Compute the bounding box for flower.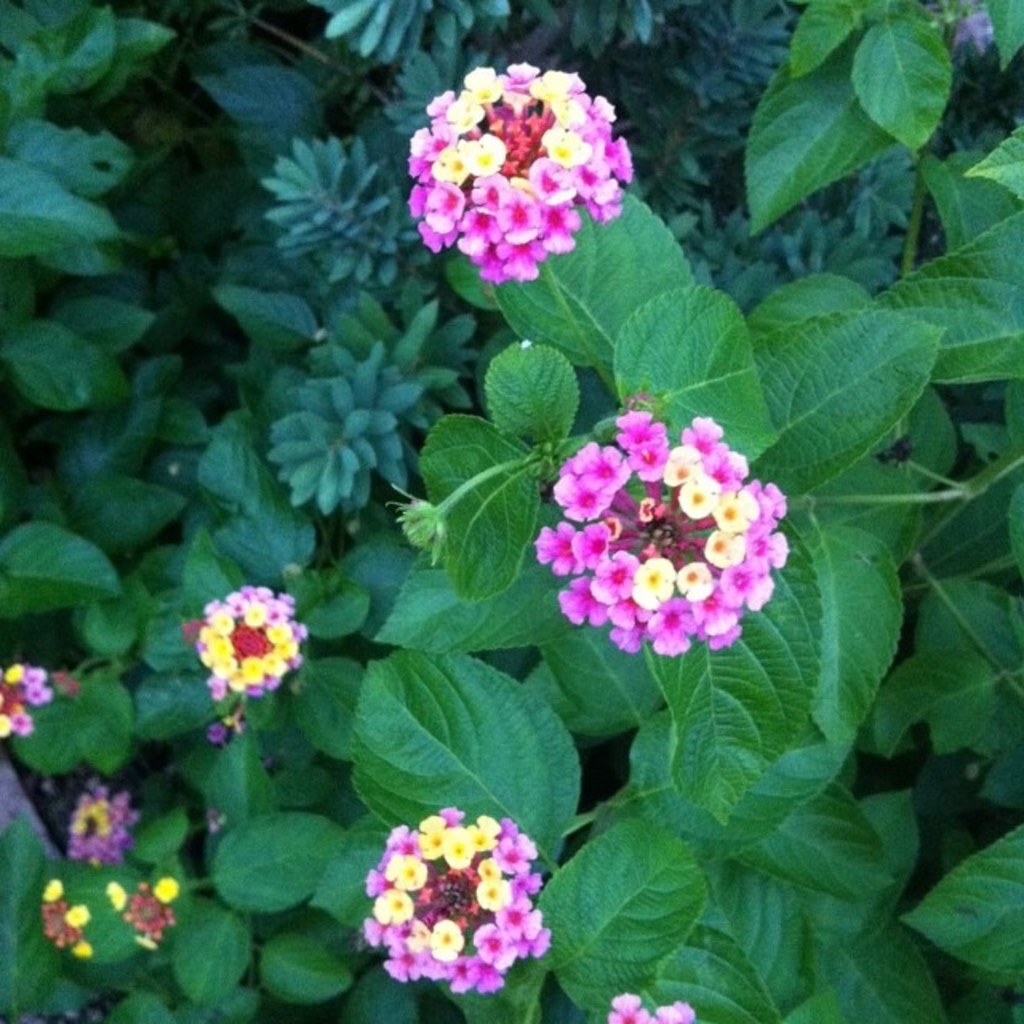
102 878 174 950.
